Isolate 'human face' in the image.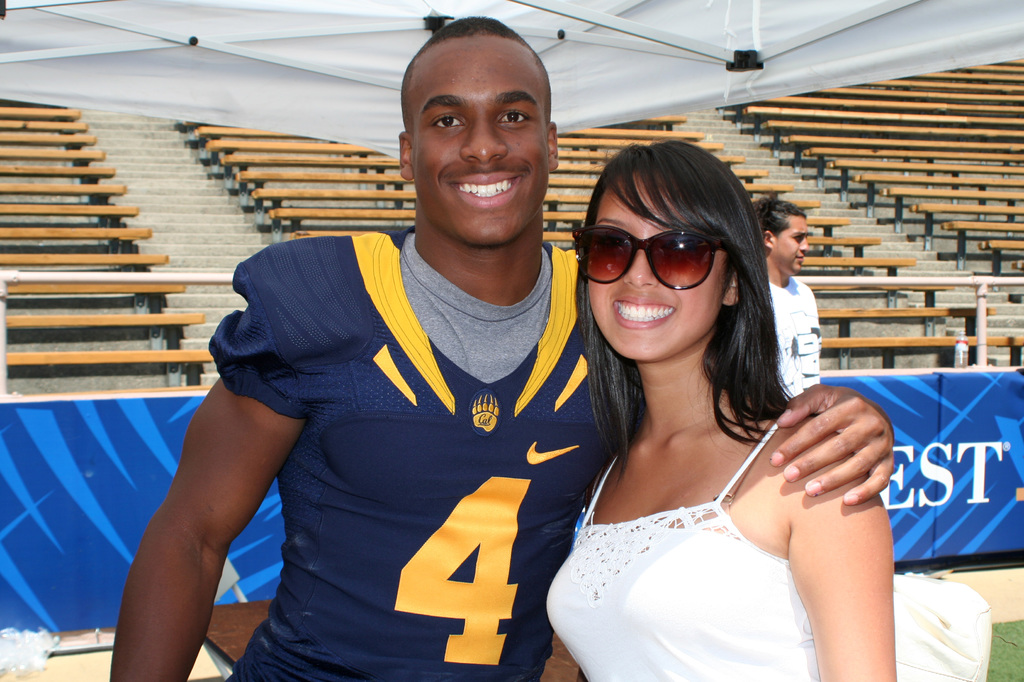
Isolated region: <region>583, 178, 724, 358</region>.
